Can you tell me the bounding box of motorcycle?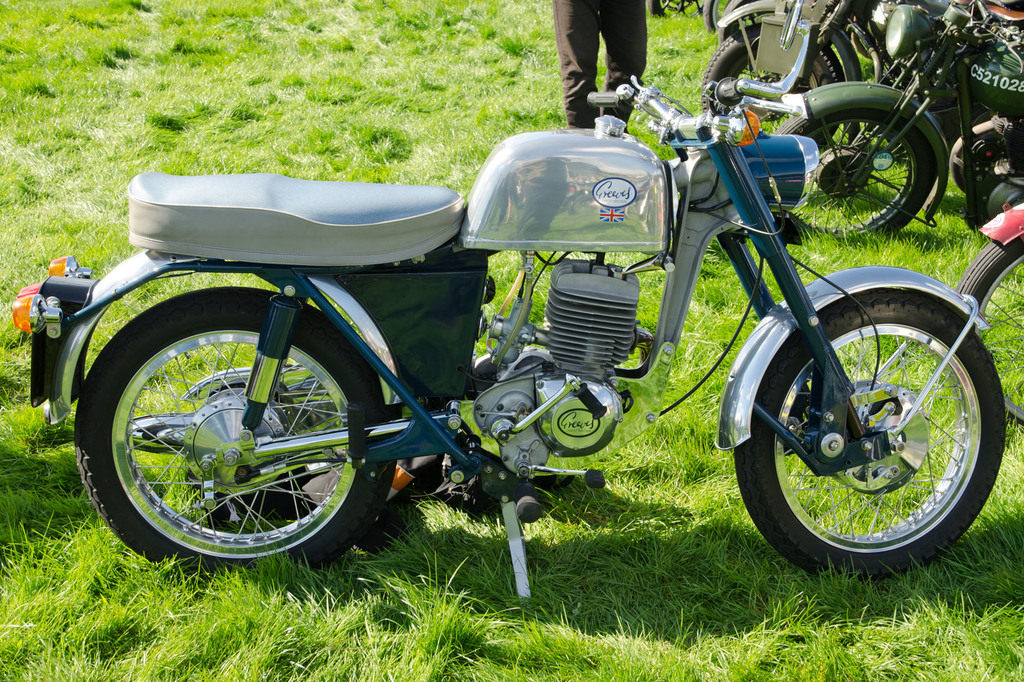
detection(772, 0, 1022, 256).
